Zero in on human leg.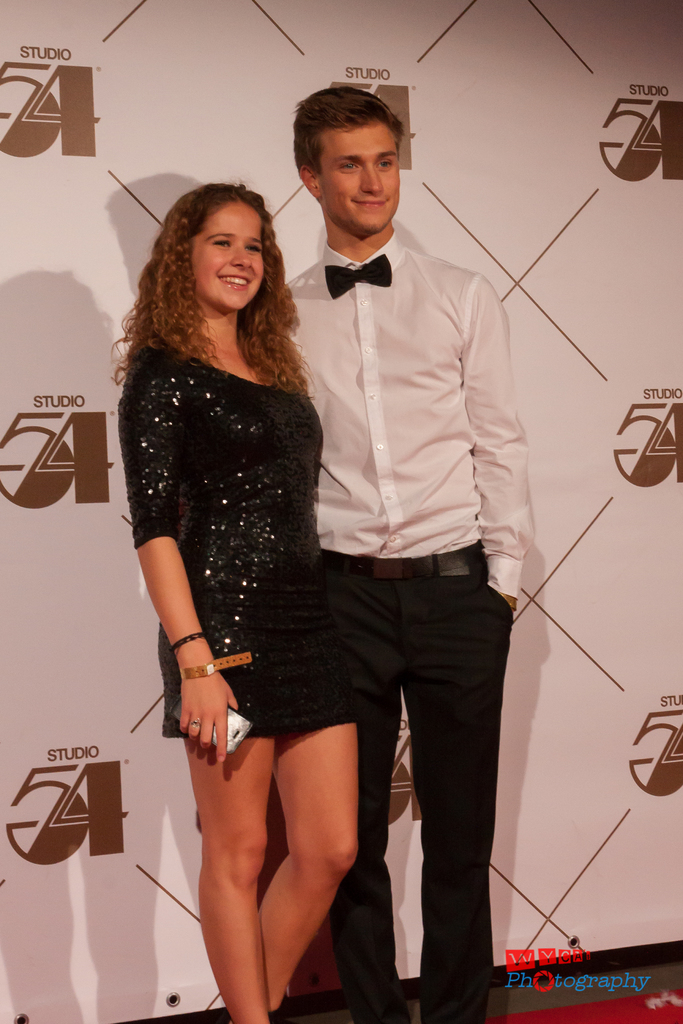
Zeroed in: bbox(323, 552, 402, 1020).
